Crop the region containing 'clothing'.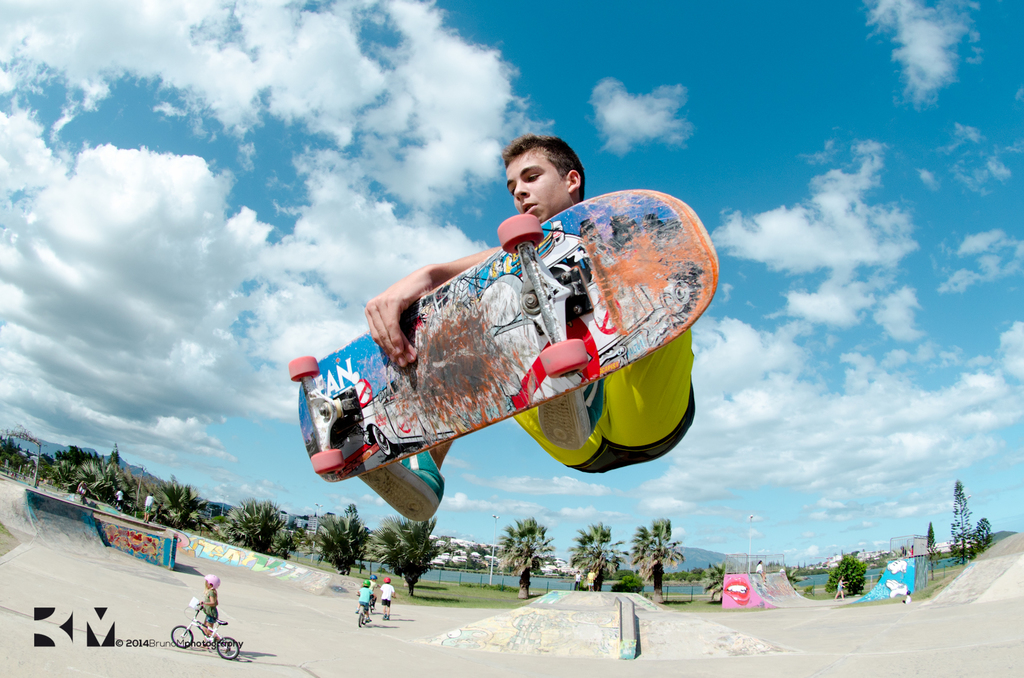
Crop region: locate(381, 582, 396, 604).
